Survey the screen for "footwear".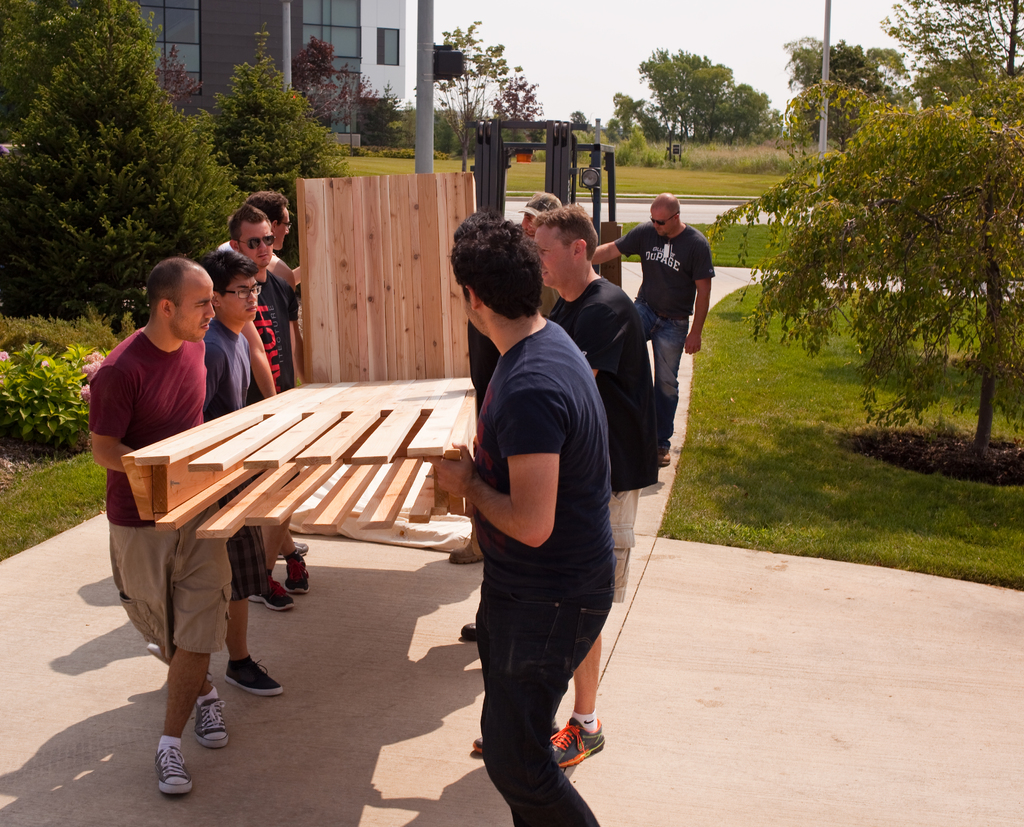
Survey found: [left=543, top=722, right=615, bottom=763].
